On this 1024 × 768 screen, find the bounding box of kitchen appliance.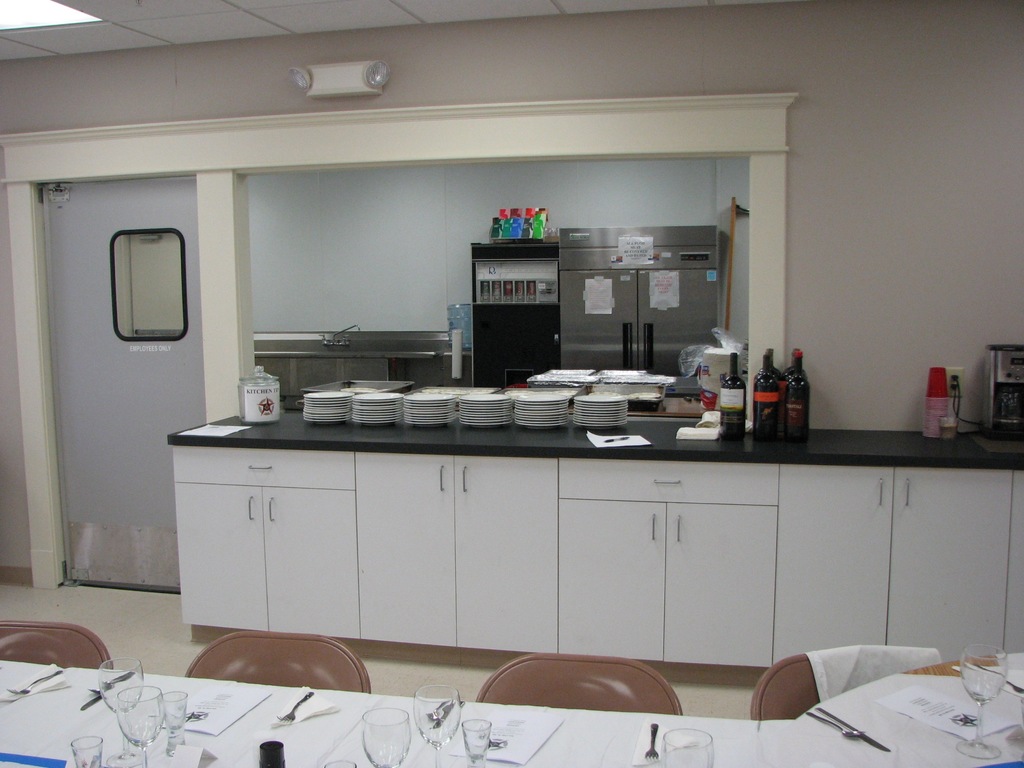
Bounding box: 297:392:348:429.
